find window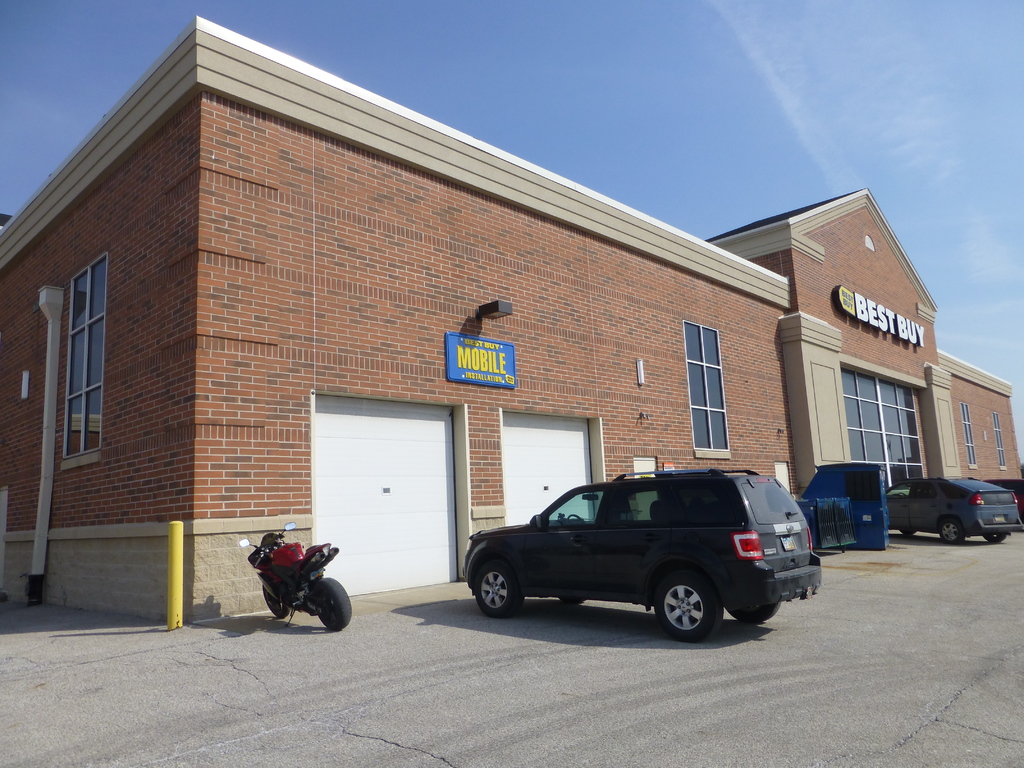
(56,253,108,466)
